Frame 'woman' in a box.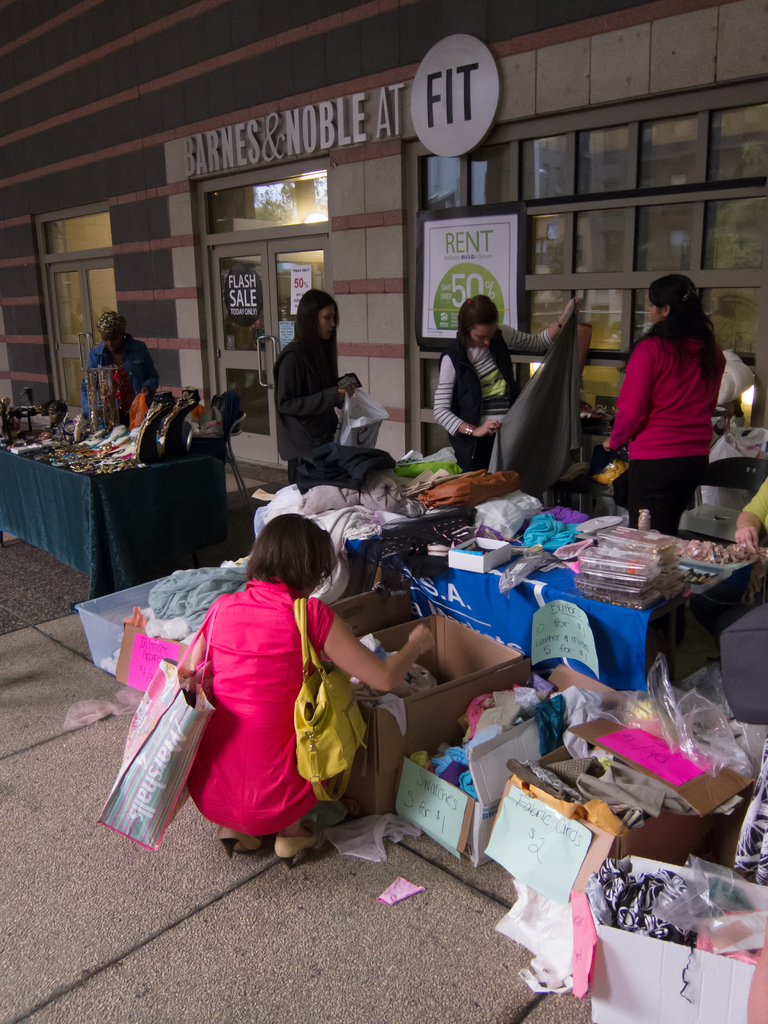
273 287 359 478.
